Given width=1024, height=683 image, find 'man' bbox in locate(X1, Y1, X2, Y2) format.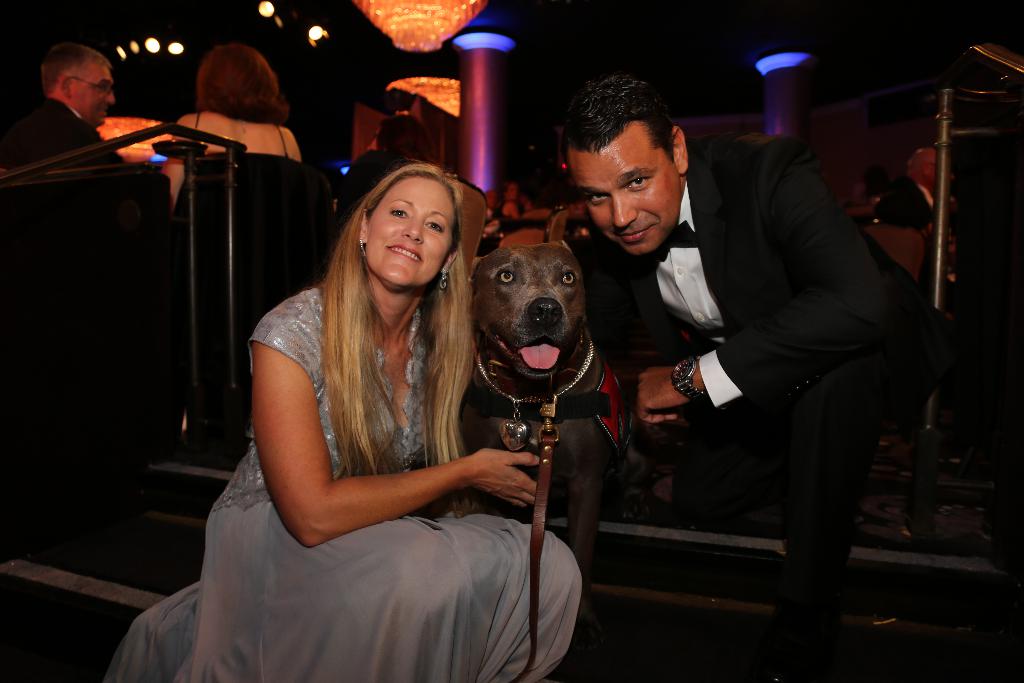
locate(0, 33, 173, 454).
